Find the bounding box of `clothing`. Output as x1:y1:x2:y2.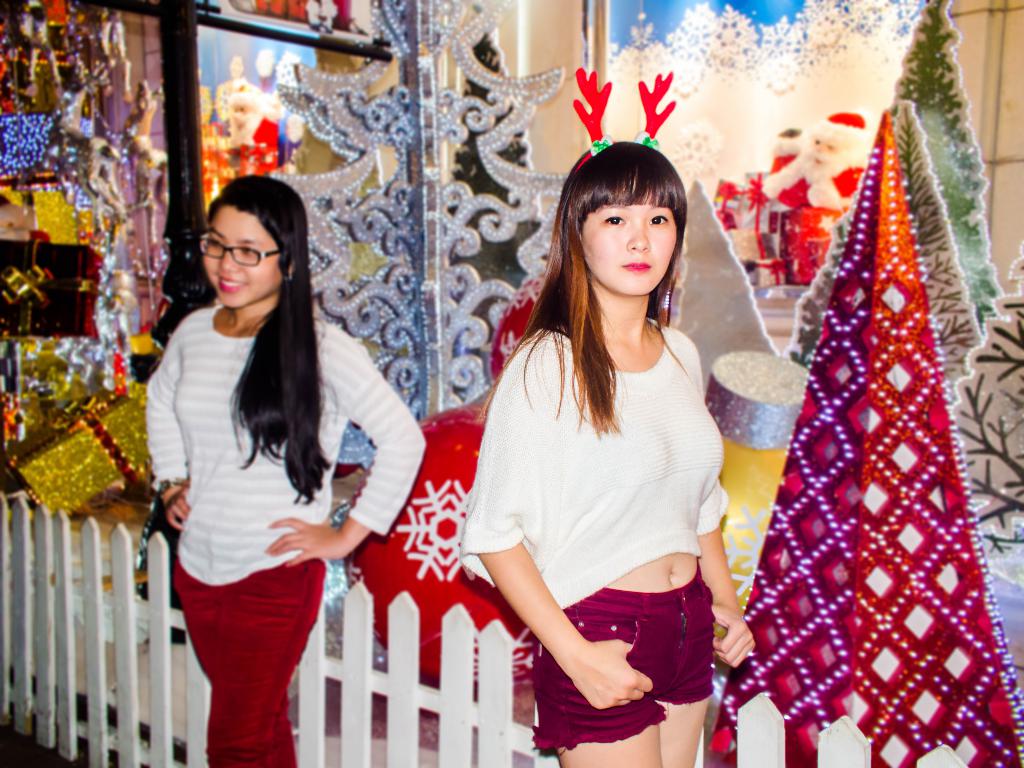
168:554:324:765.
